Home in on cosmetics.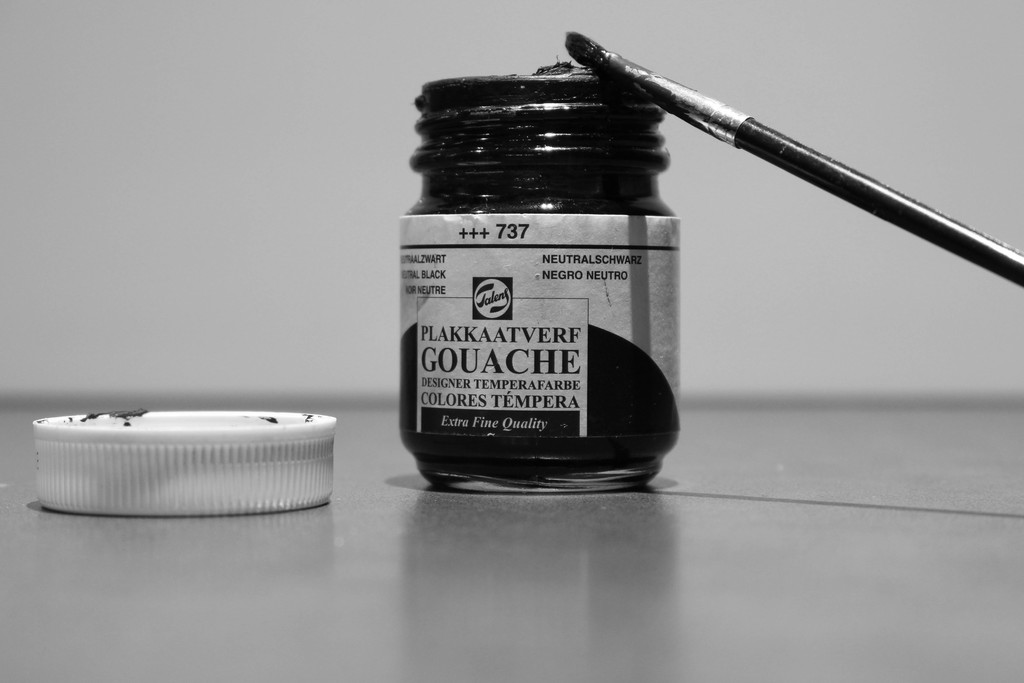
Homed in at detection(369, 35, 757, 516).
